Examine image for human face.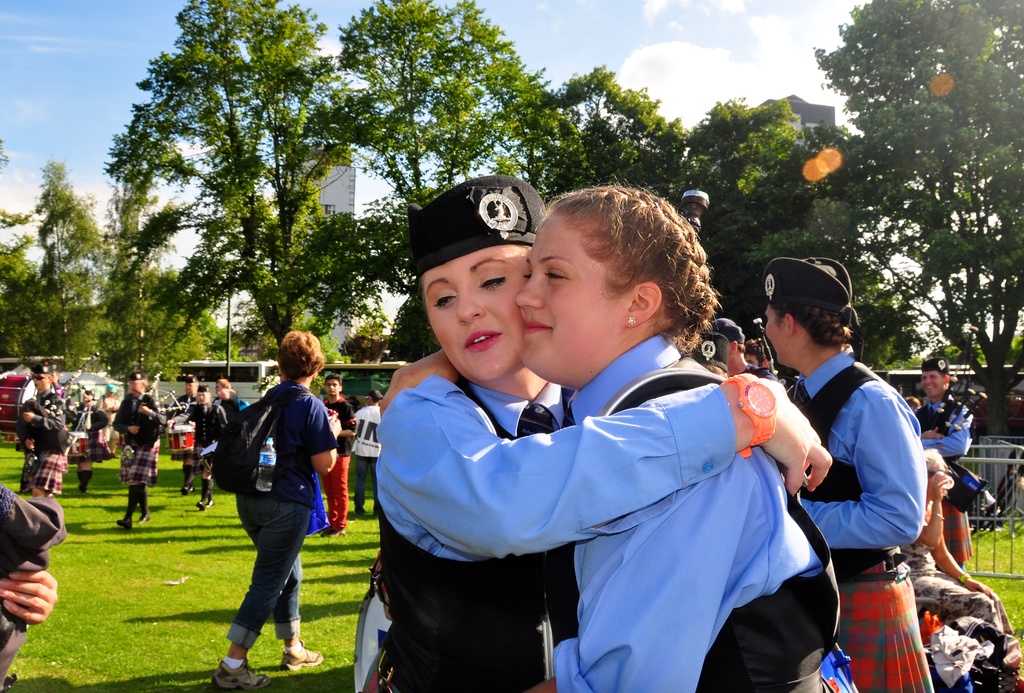
Examination result: (left=511, top=209, right=631, bottom=373).
